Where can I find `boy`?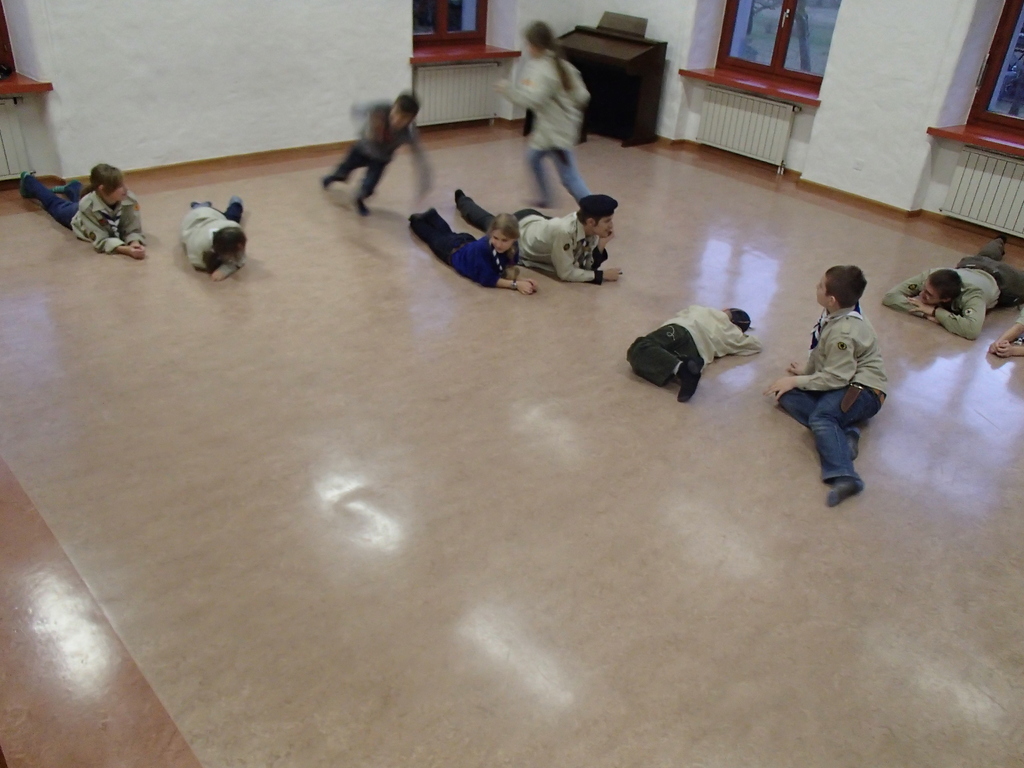
You can find it at (885, 237, 1023, 342).
